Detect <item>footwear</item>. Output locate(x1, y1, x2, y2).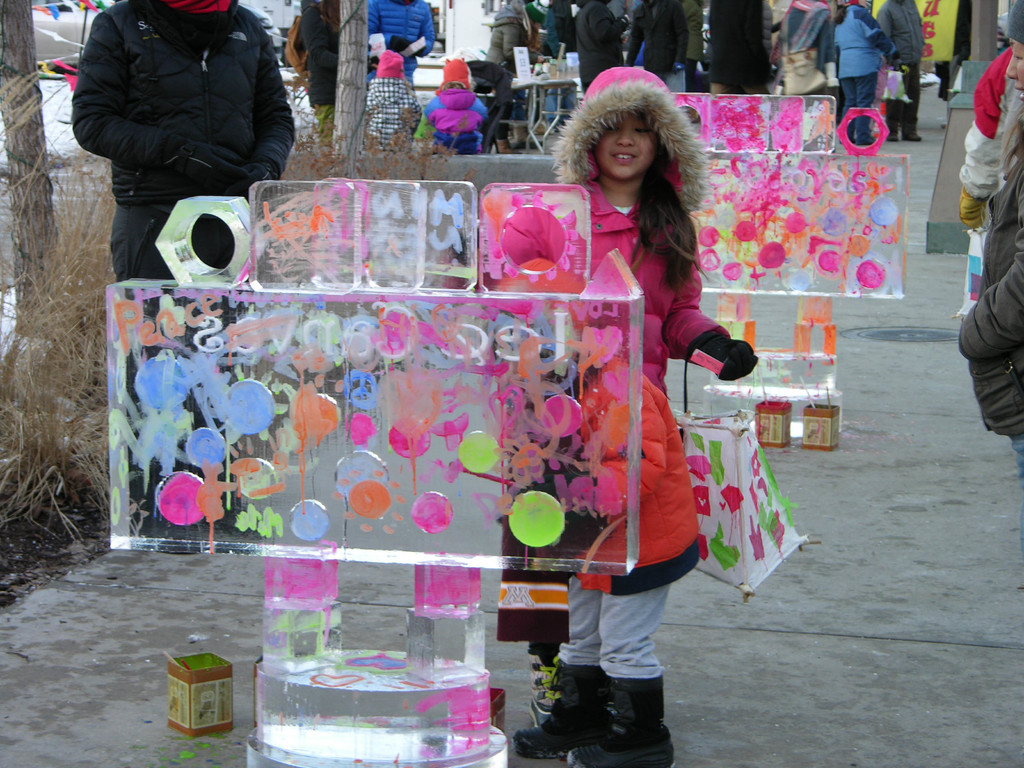
locate(497, 138, 522, 154).
